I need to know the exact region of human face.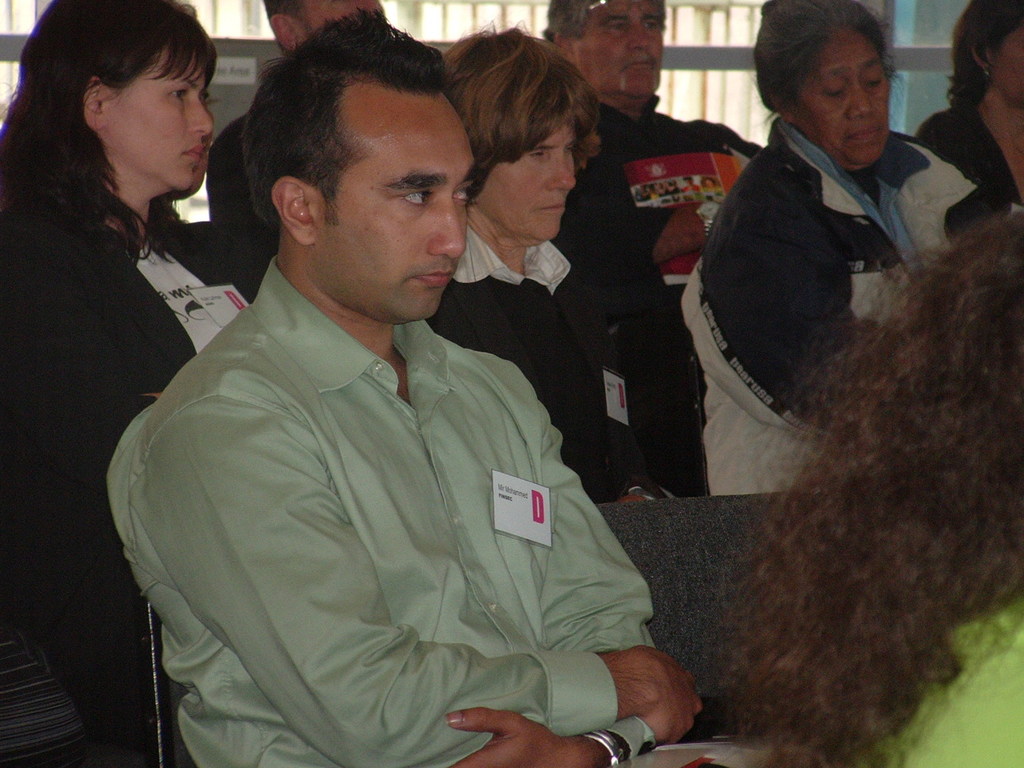
Region: 103,46,211,190.
